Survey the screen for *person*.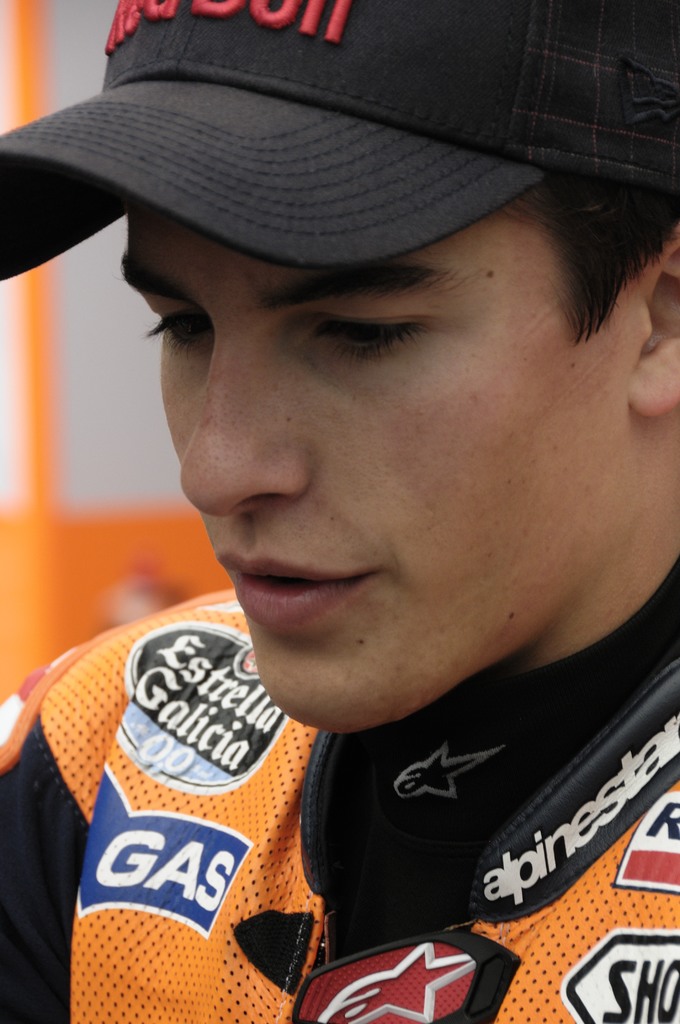
Survey found: locate(0, 88, 679, 995).
